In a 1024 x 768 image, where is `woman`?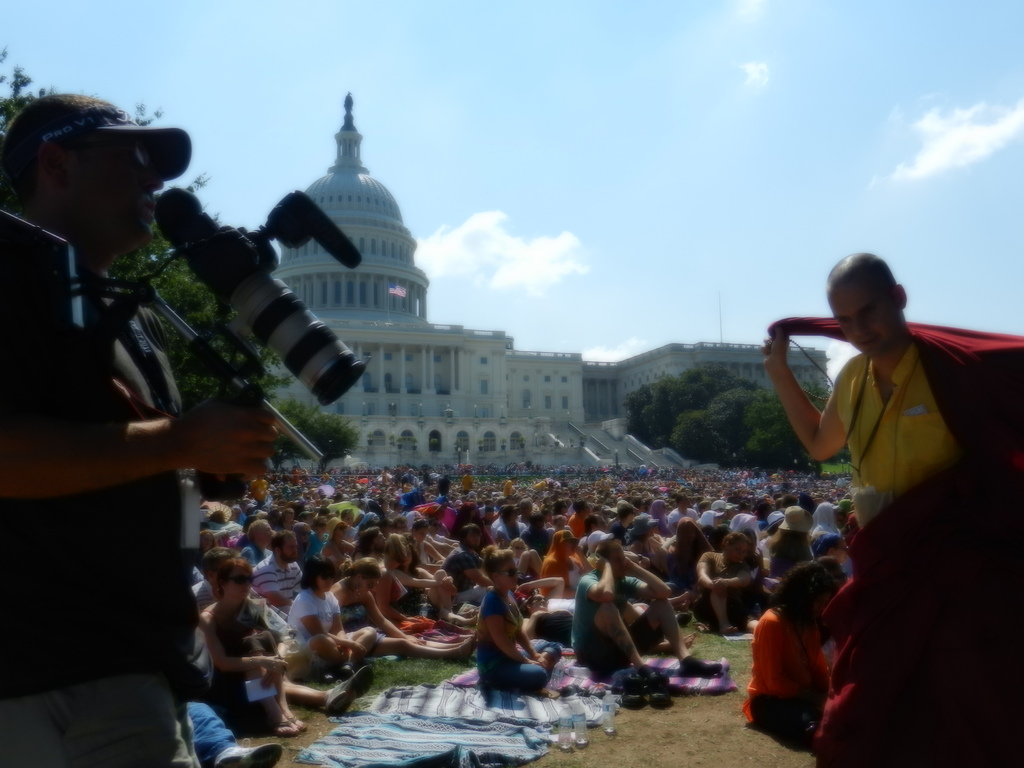
x1=285, y1=550, x2=376, y2=679.
